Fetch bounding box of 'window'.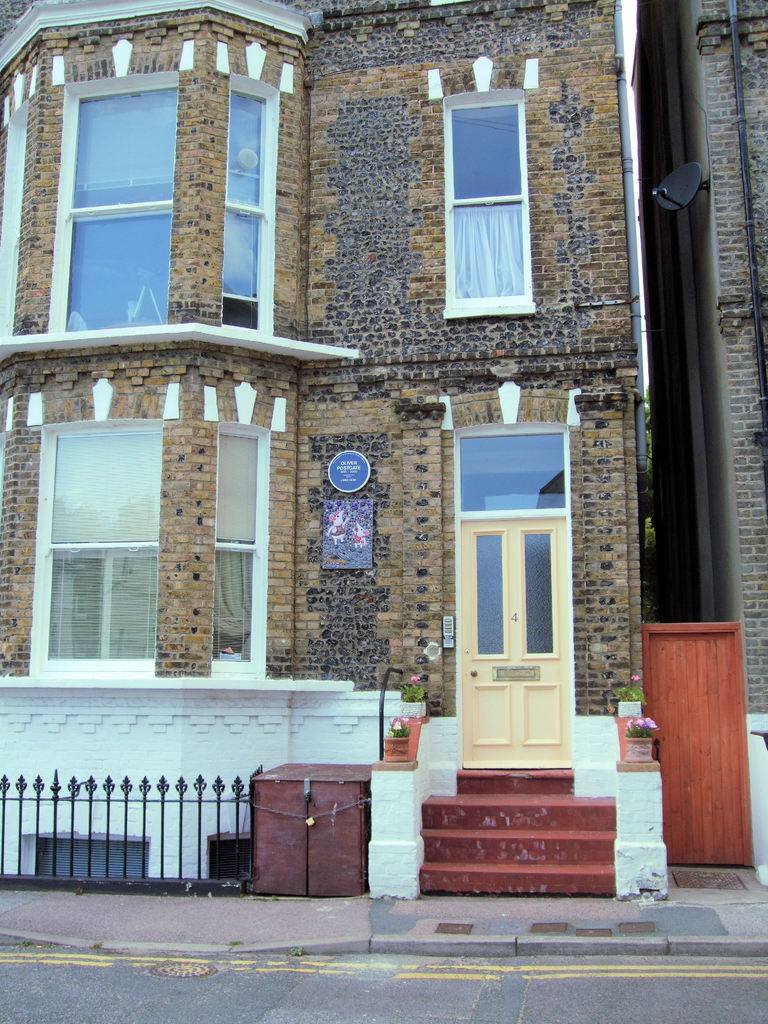
Bbox: [221,75,284,335].
